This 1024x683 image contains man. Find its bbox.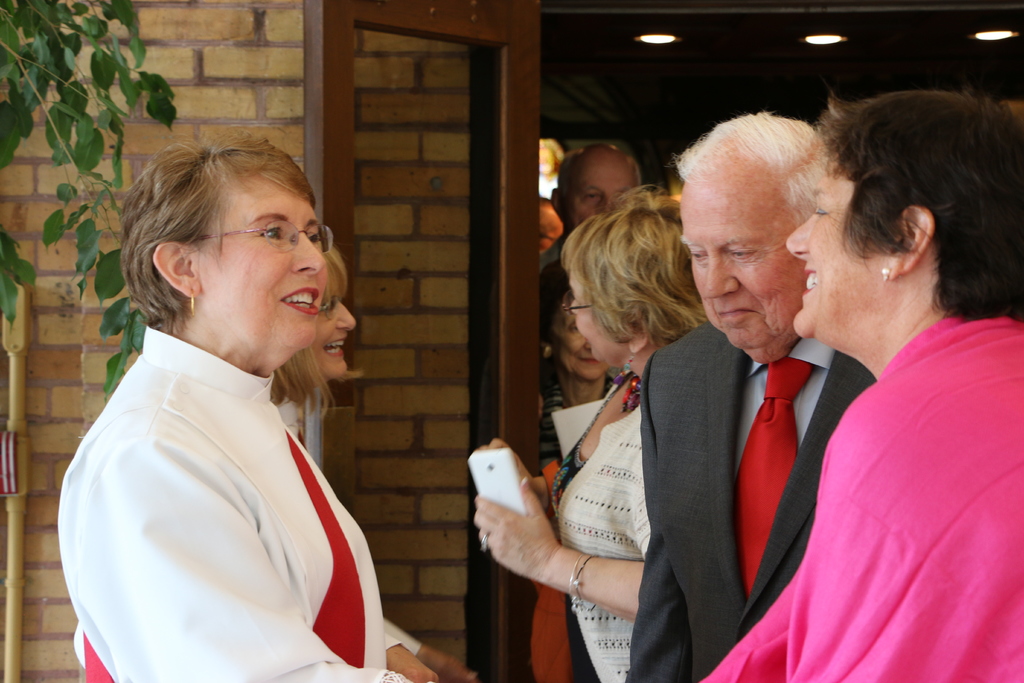
(625, 117, 873, 682).
